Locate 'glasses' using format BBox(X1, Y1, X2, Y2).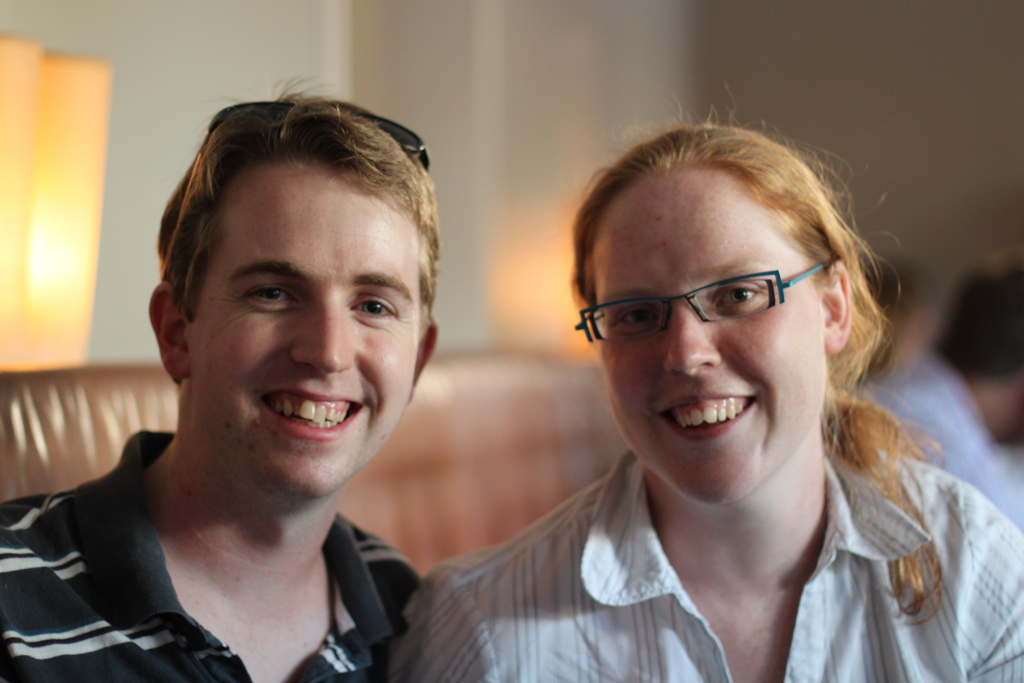
BBox(591, 267, 849, 341).
